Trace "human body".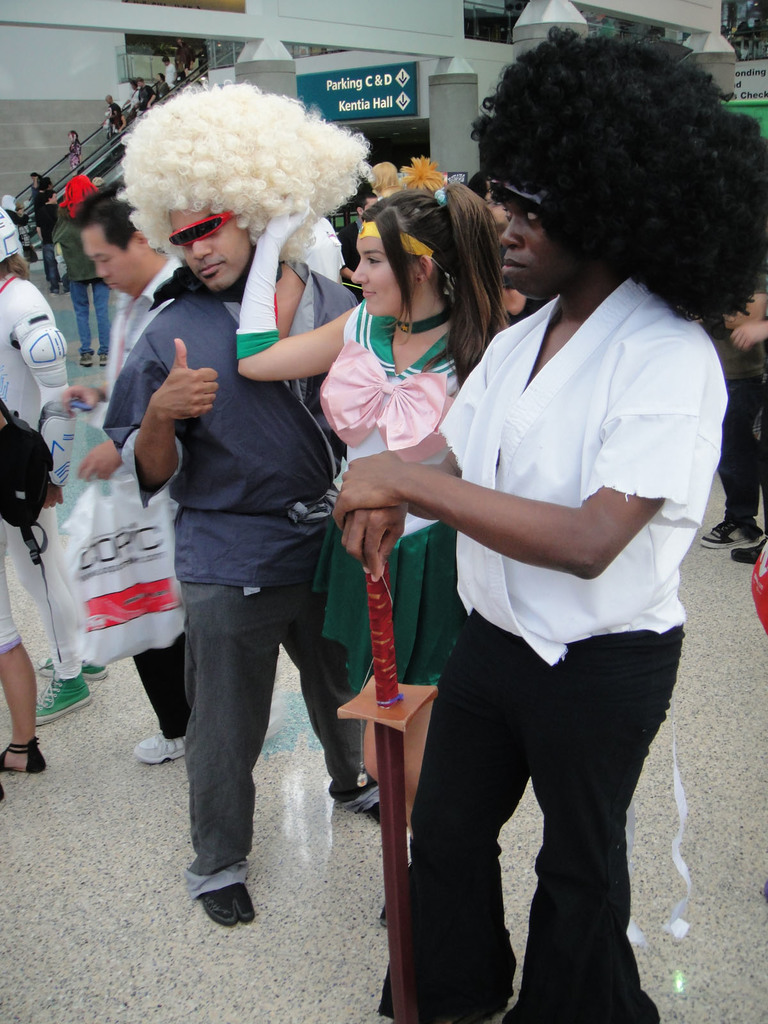
Traced to <box>90,81,387,921</box>.
